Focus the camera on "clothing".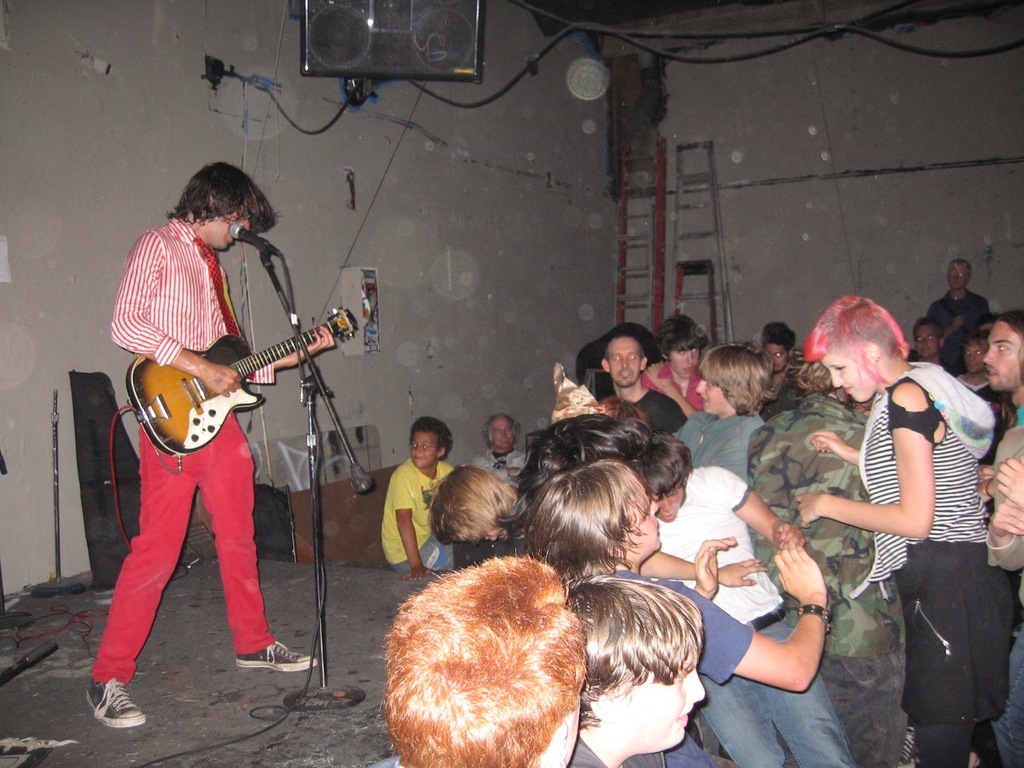
Focus region: bbox=(860, 362, 994, 590).
